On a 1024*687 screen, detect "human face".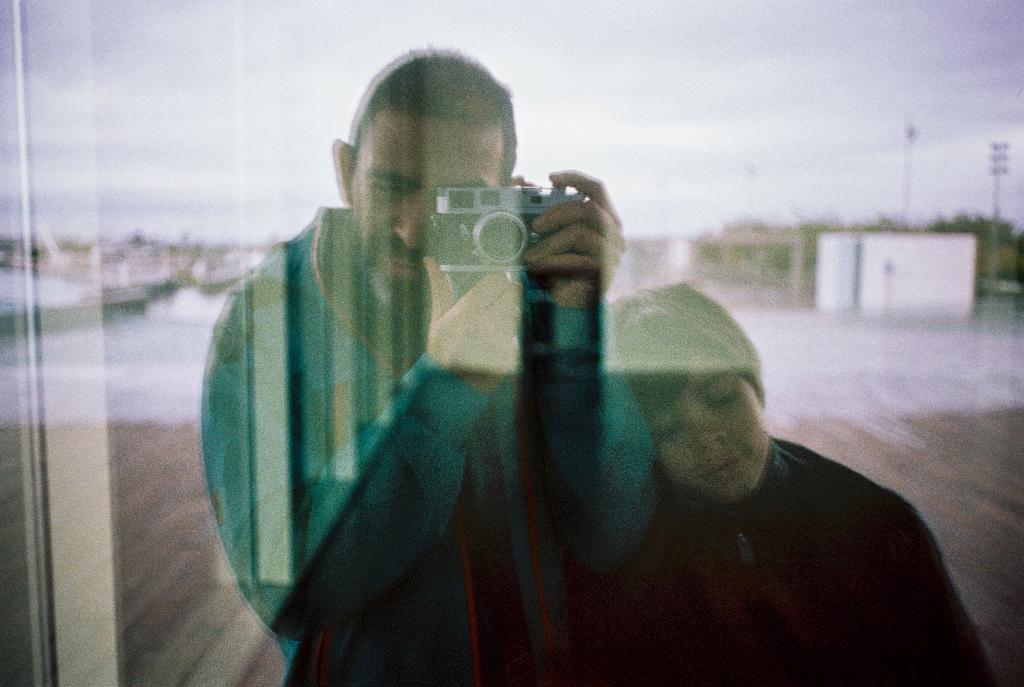
box(623, 327, 794, 517).
